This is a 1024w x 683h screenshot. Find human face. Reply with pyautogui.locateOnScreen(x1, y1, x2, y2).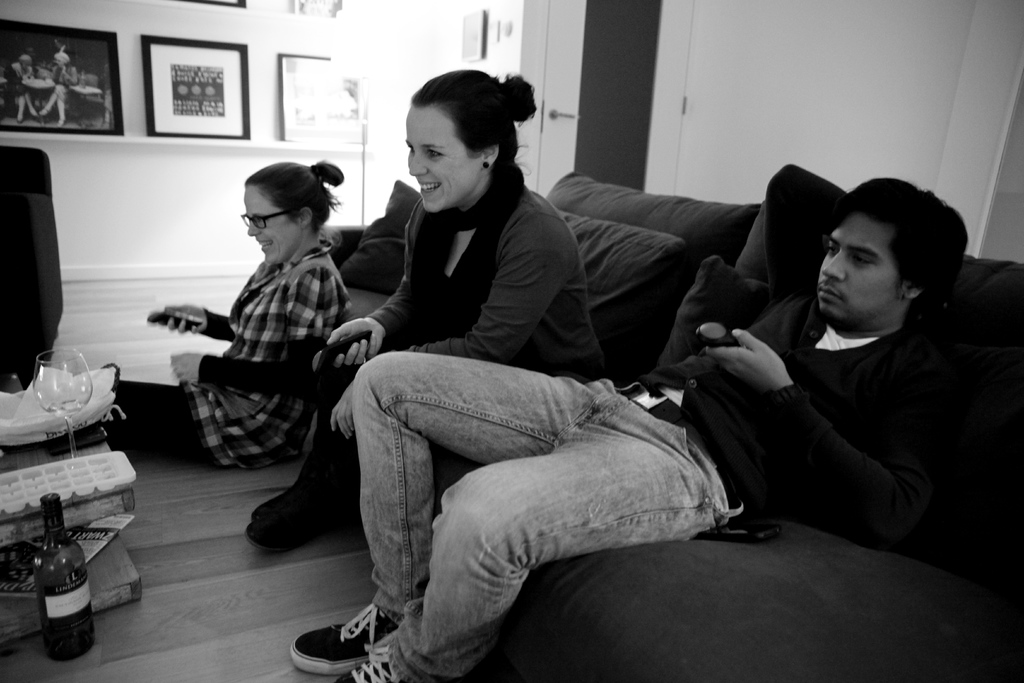
pyautogui.locateOnScreen(243, 183, 289, 269).
